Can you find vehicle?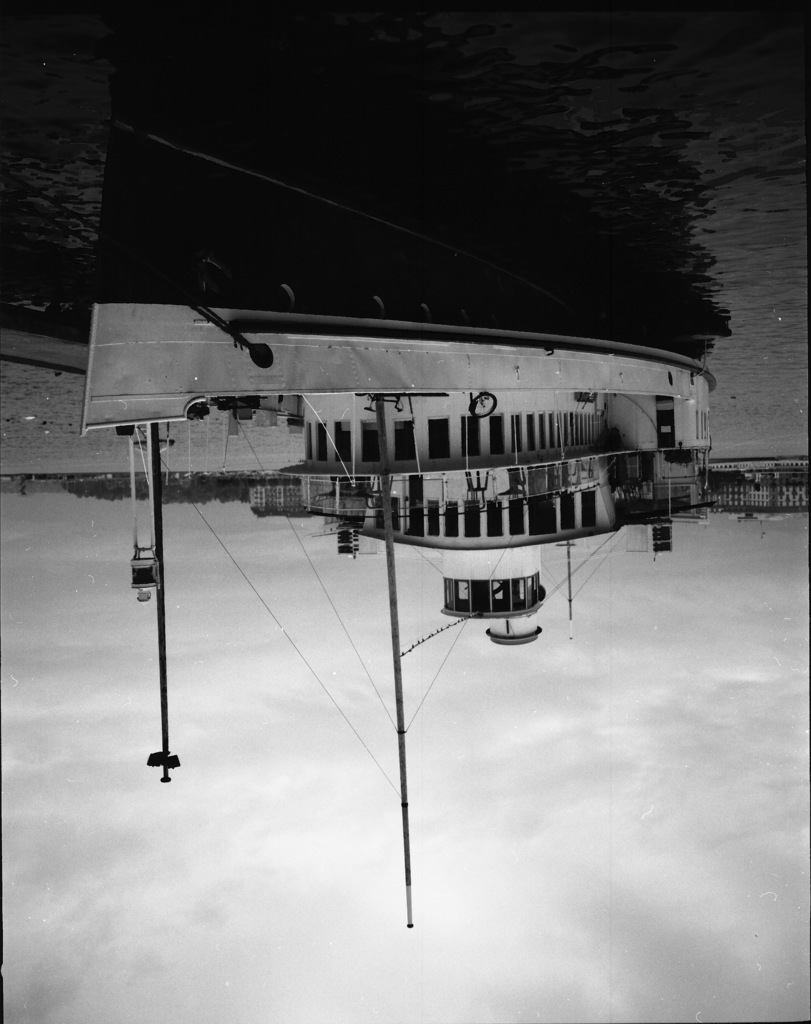
Yes, bounding box: 76,358,723,929.
